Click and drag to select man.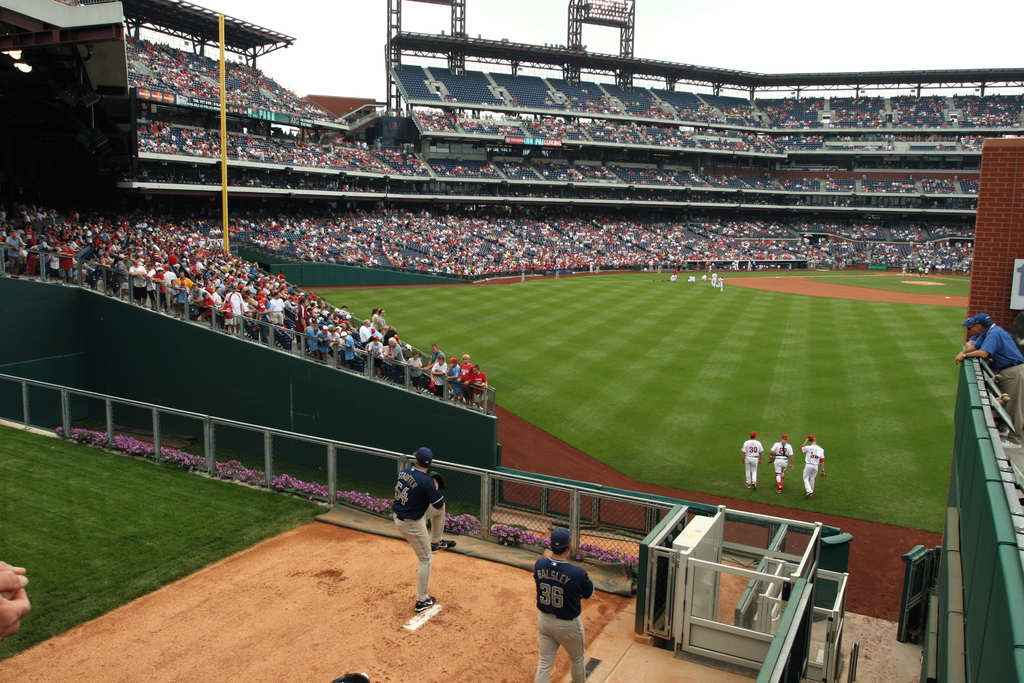
Selection: (x1=381, y1=441, x2=456, y2=624).
